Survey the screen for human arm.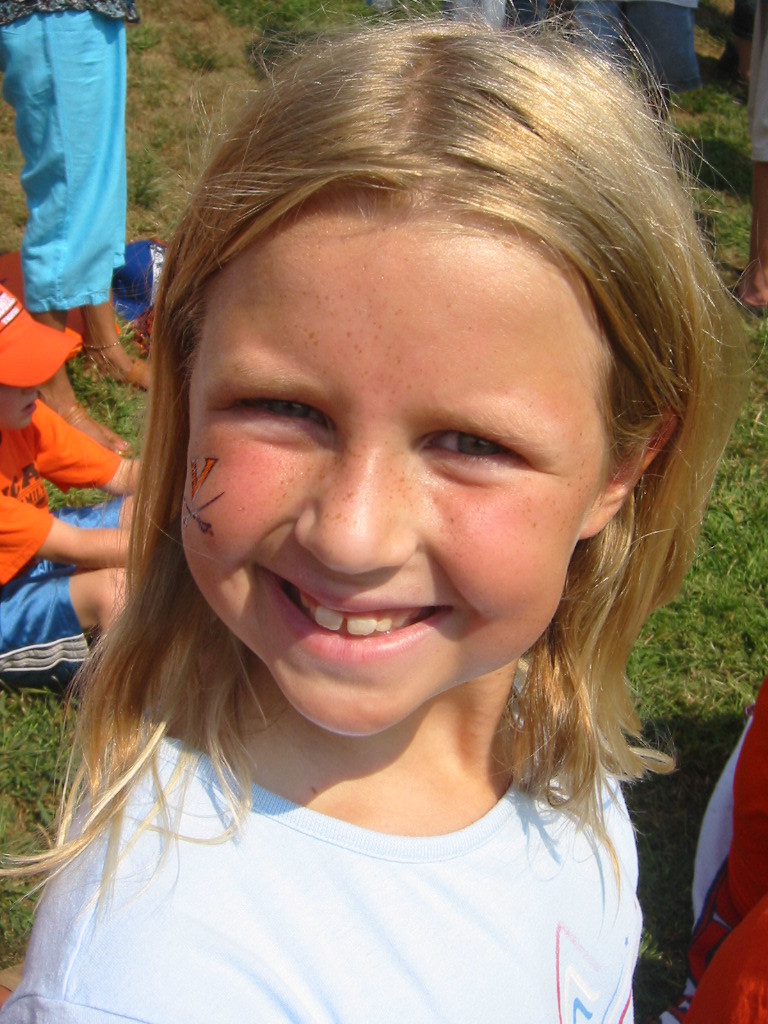
Survey found: select_region(28, 393, 159, 495).
